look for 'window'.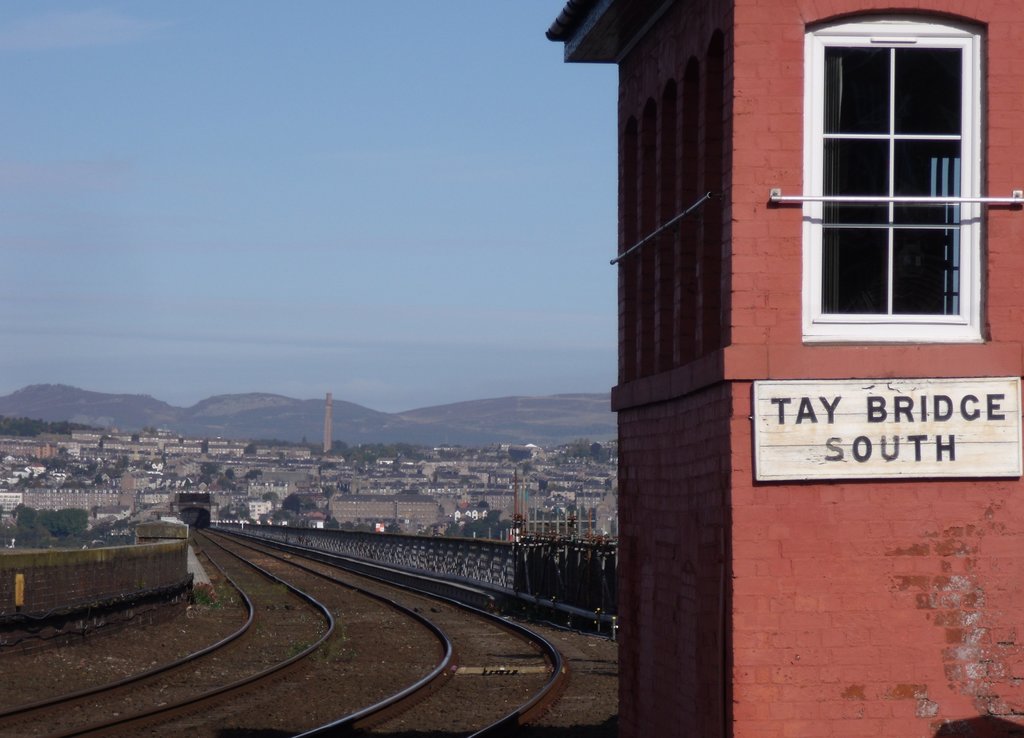
Found: BBox(825, 8, 1000, 331).
